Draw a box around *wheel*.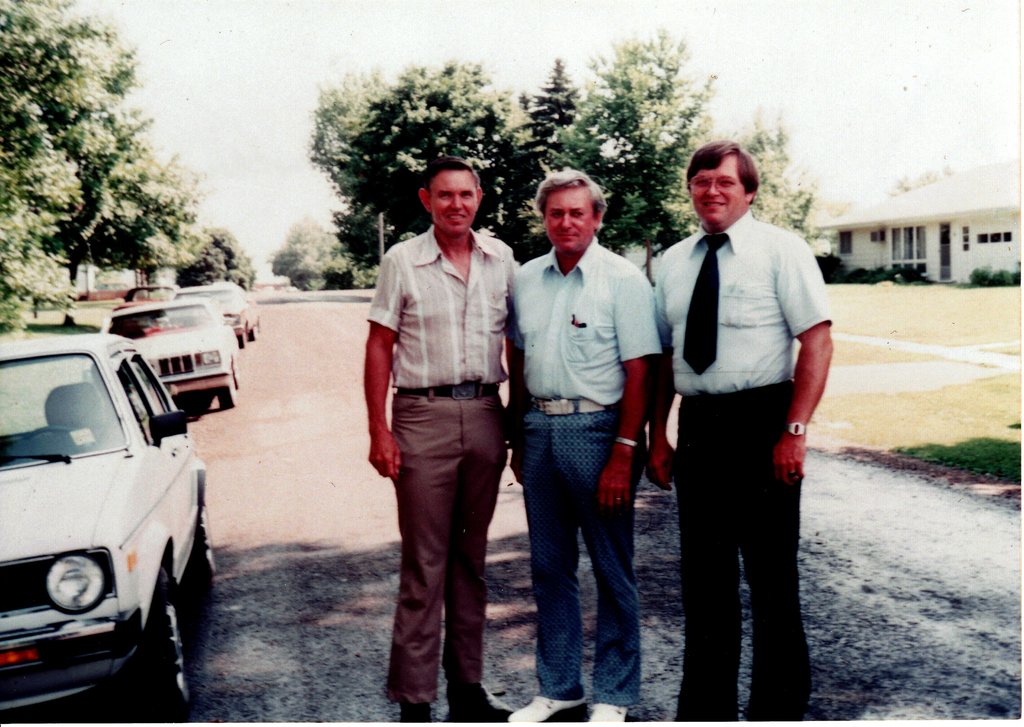
crop(214, 391, 230, 409).
